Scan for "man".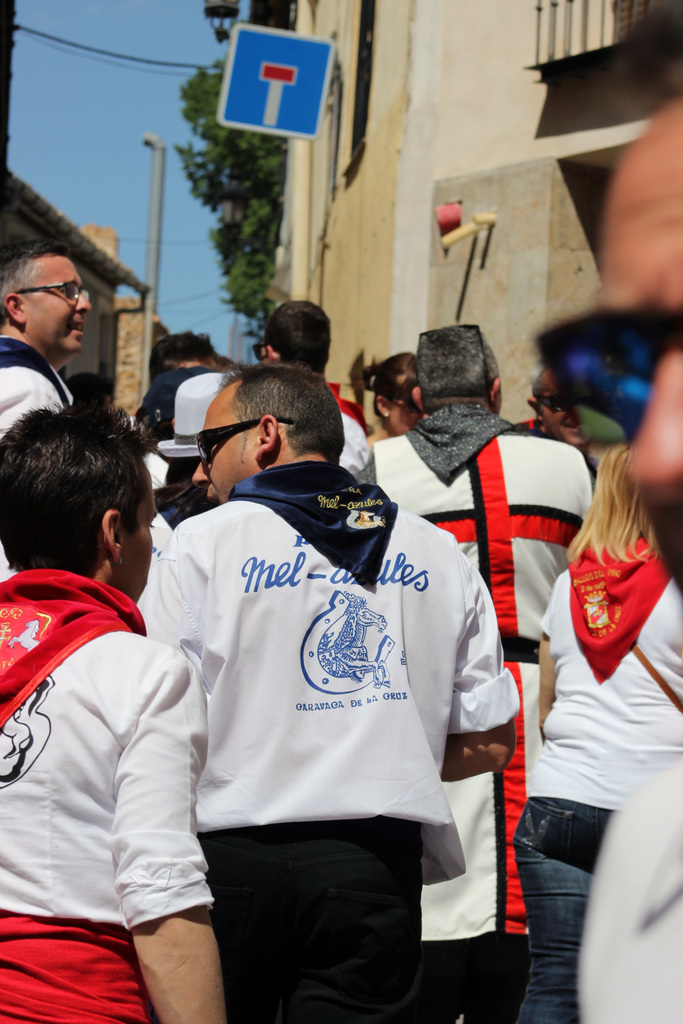
Scan result: [263,300,380,488].
